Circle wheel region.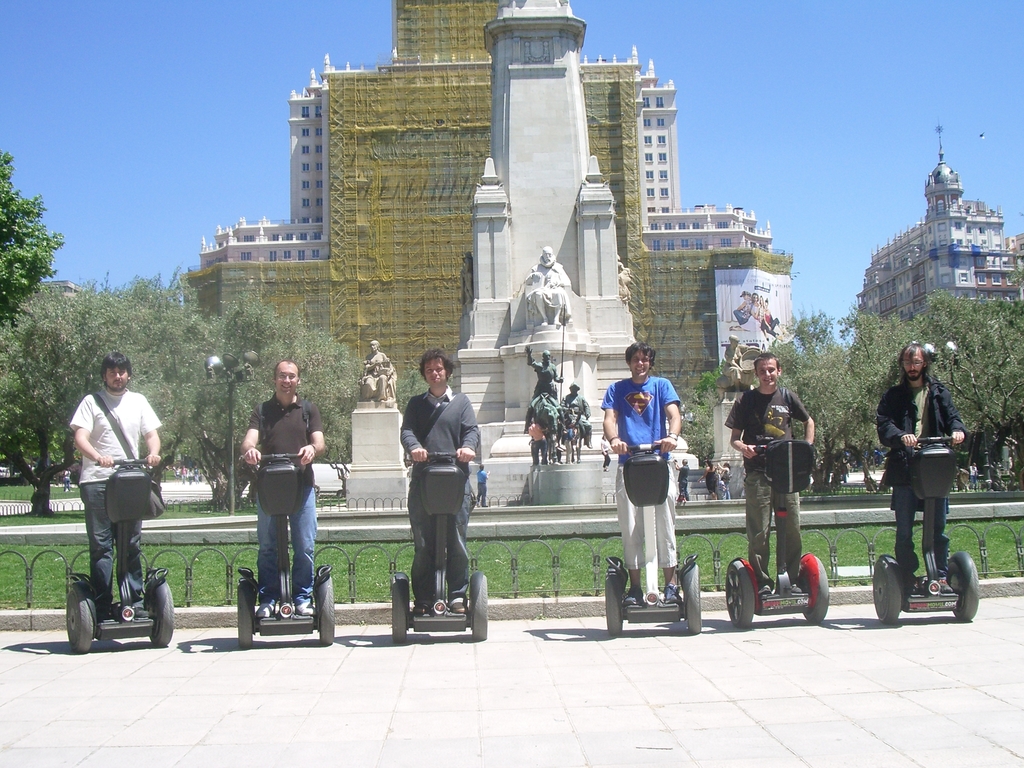
Region: <region>944, 550, 979, 622</region>.
